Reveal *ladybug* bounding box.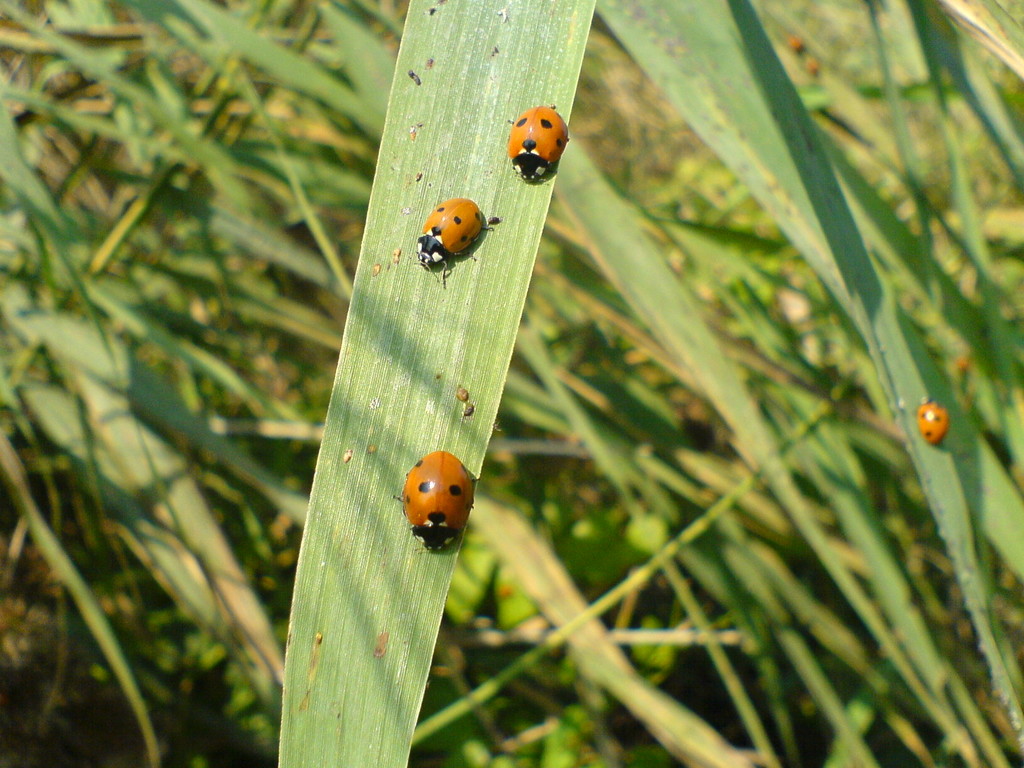
Revealed: box=[916, 394, 953, 445].
